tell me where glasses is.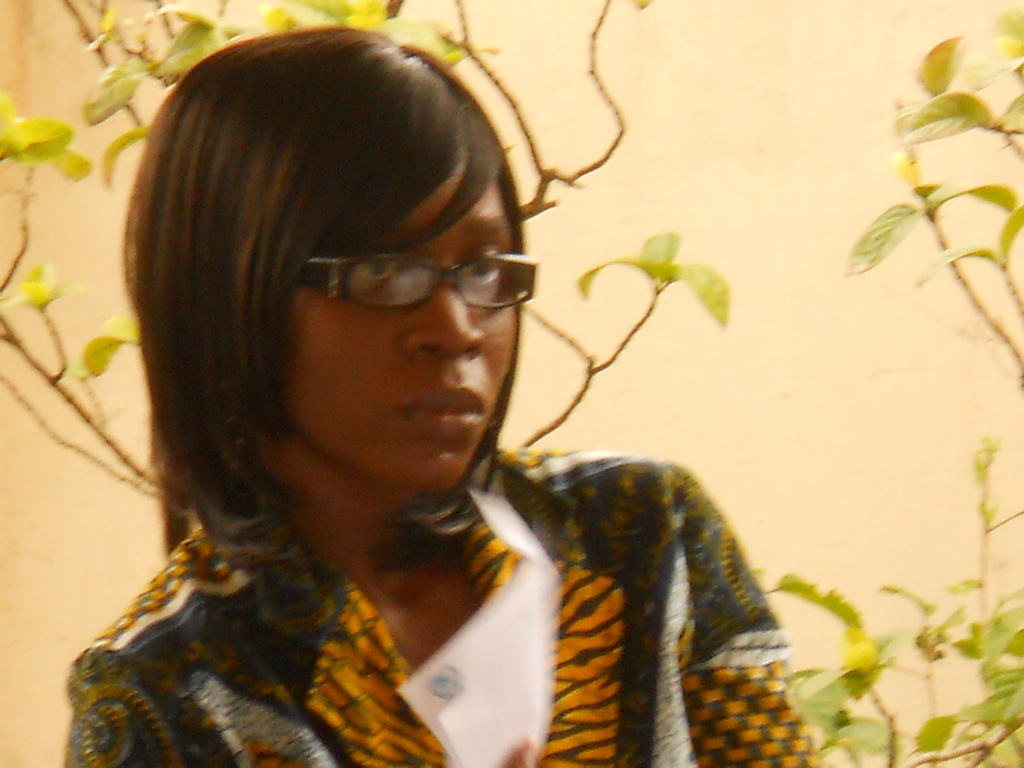
glasses is at [x1=280, y1=227, x2=522, y2=317].
